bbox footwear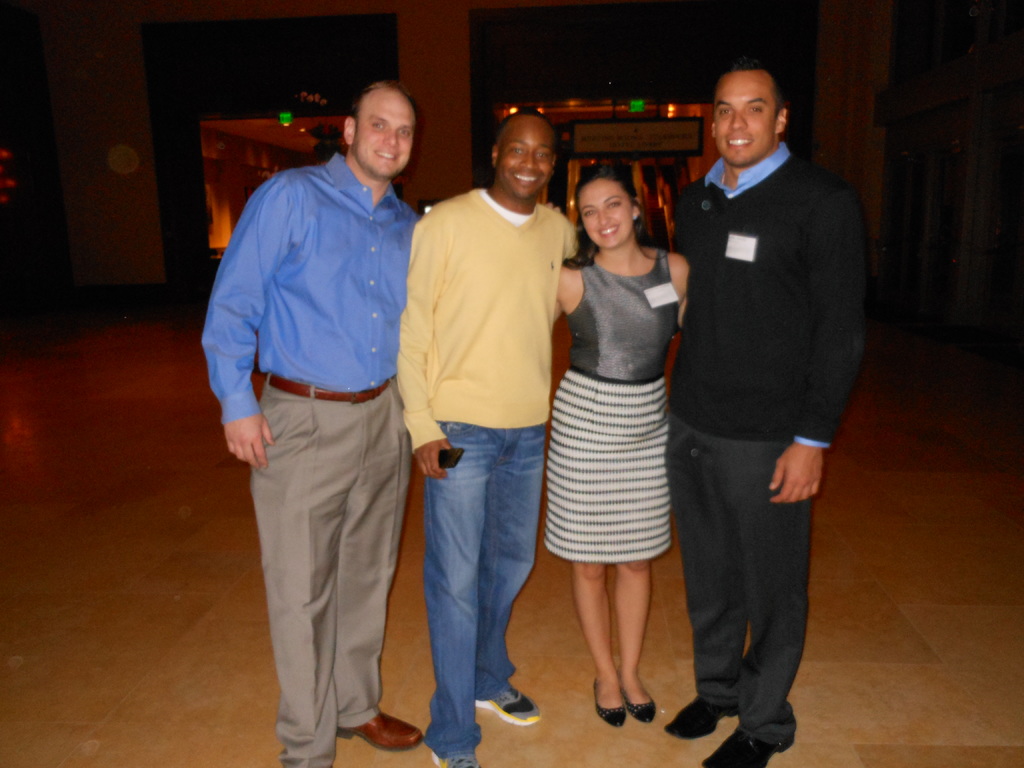
334:709:425:754
